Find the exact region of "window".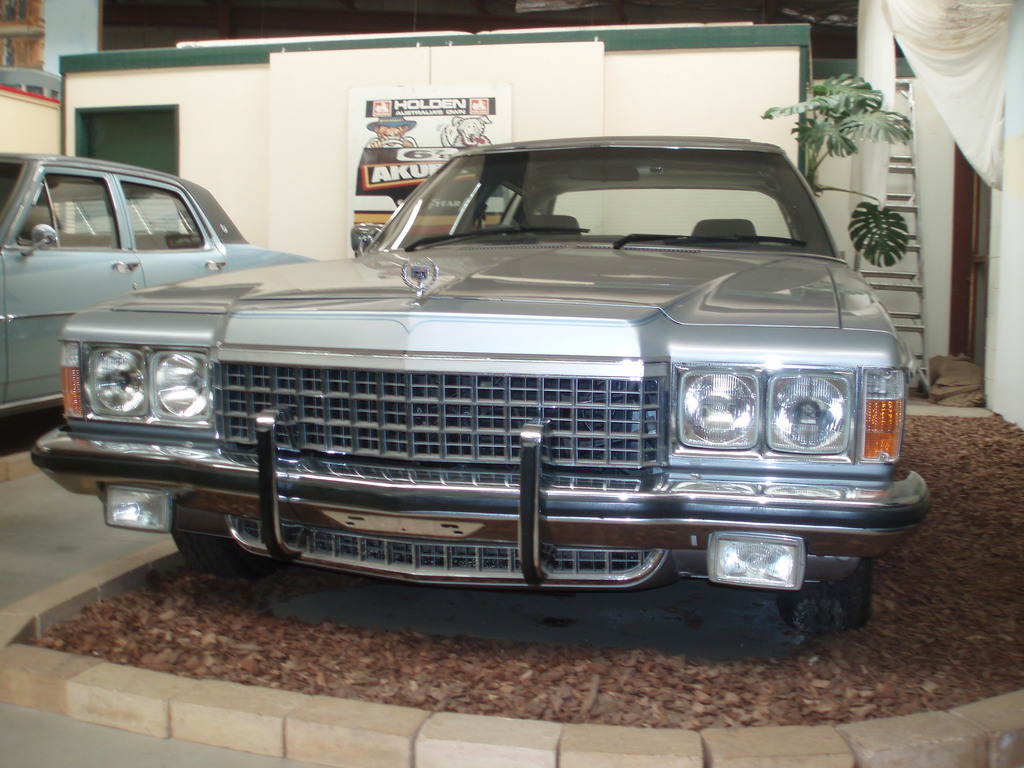
Exact region: (left=117, top=183, right=209, bottom=251).
